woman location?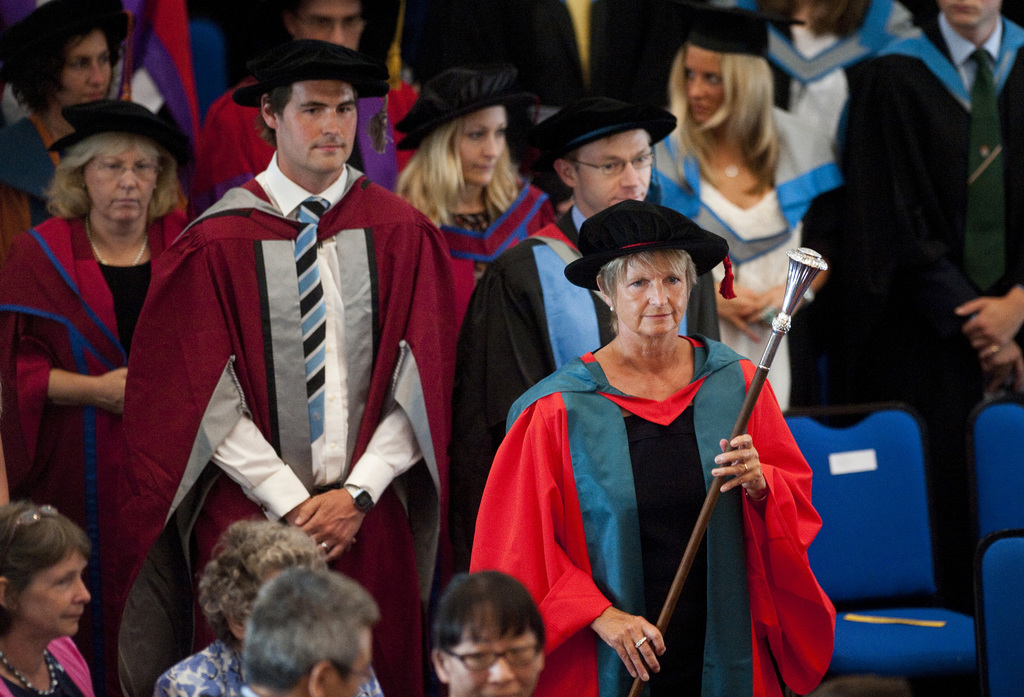
0 97 196 696
